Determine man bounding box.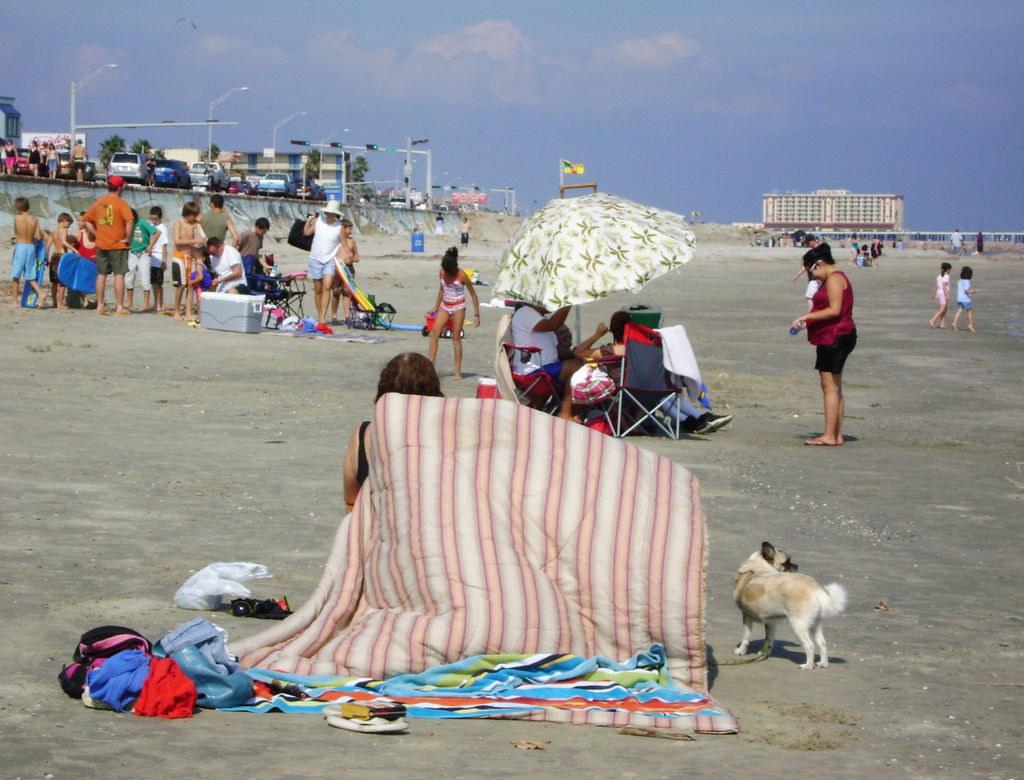
Determined: 460,218,470,245.
